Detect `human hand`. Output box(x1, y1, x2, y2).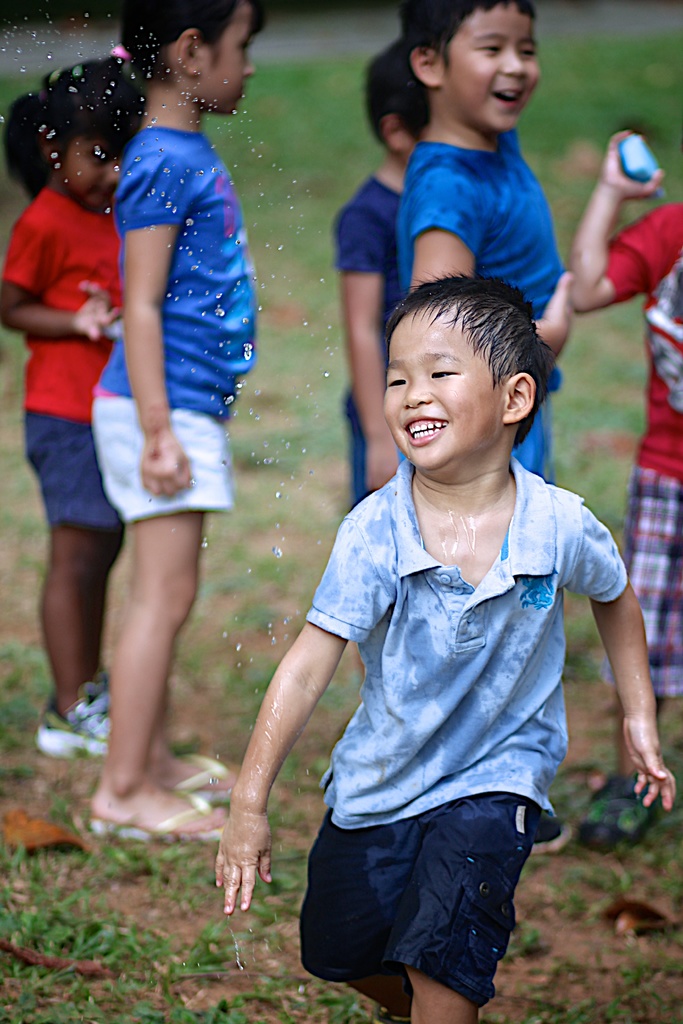
box(595, 129, 664, 202).
